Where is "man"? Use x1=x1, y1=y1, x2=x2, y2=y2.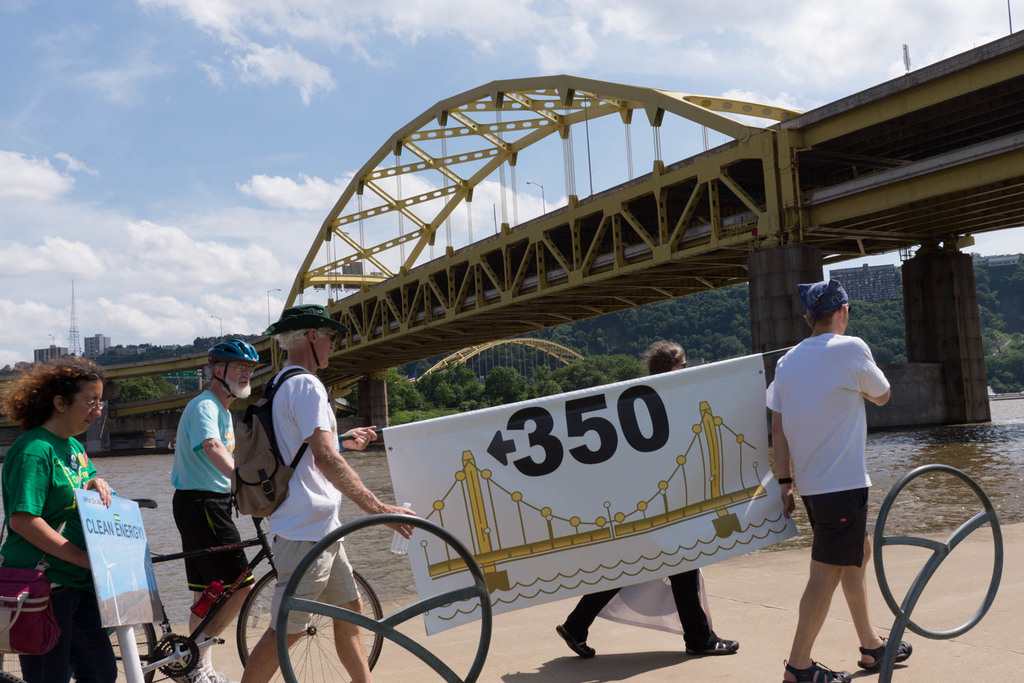
x1=766, y1=278, x2=913, y2=682.
